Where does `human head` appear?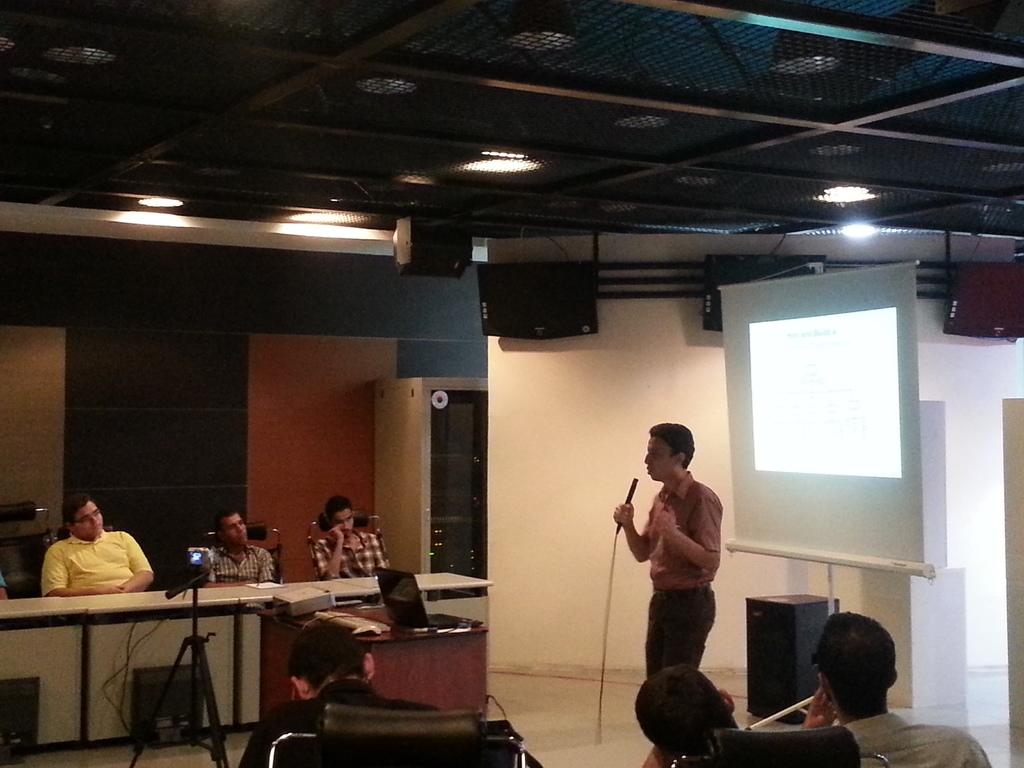
Appears at 633:664:736:757.
